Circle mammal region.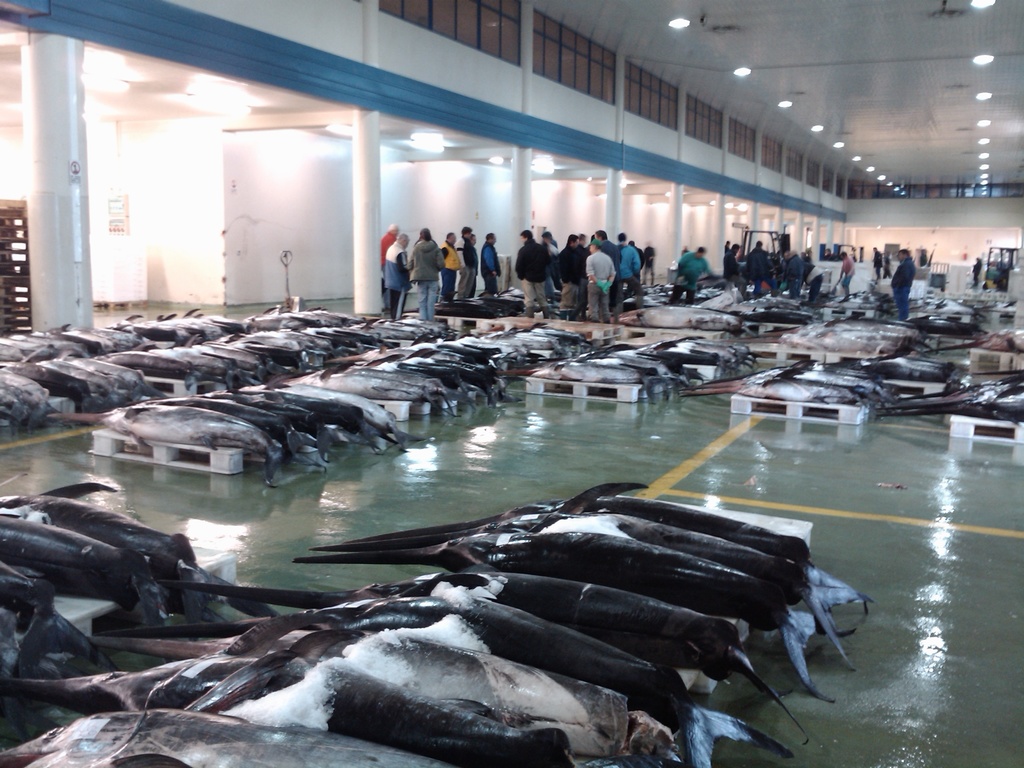
Region: Rect(647, 241, 659, 282).
